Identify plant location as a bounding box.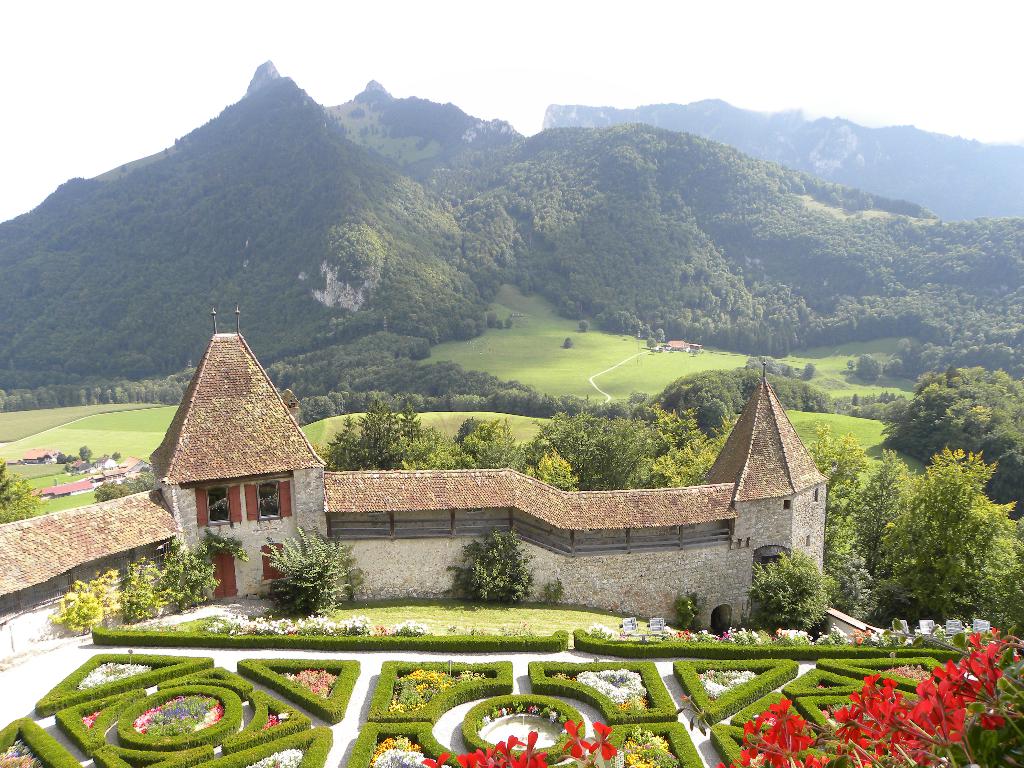
(left=433, top=524, right=529, bottom=609).
